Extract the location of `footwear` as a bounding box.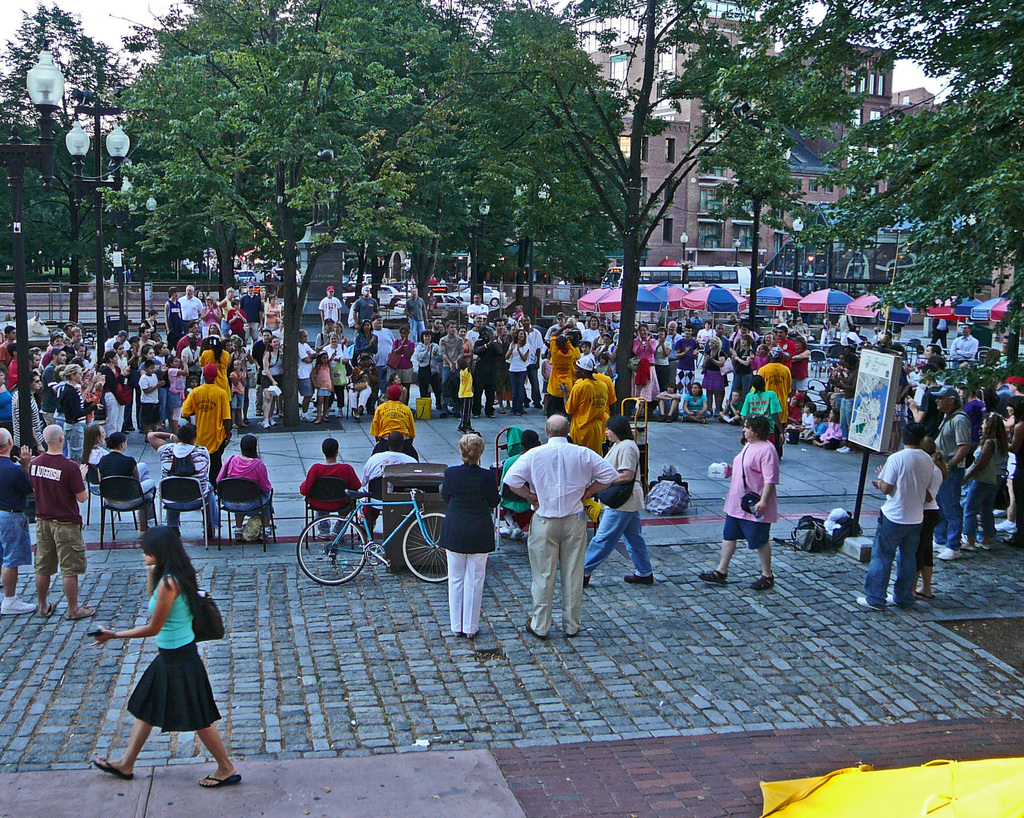
BBox(486, 410, 493, 417).
